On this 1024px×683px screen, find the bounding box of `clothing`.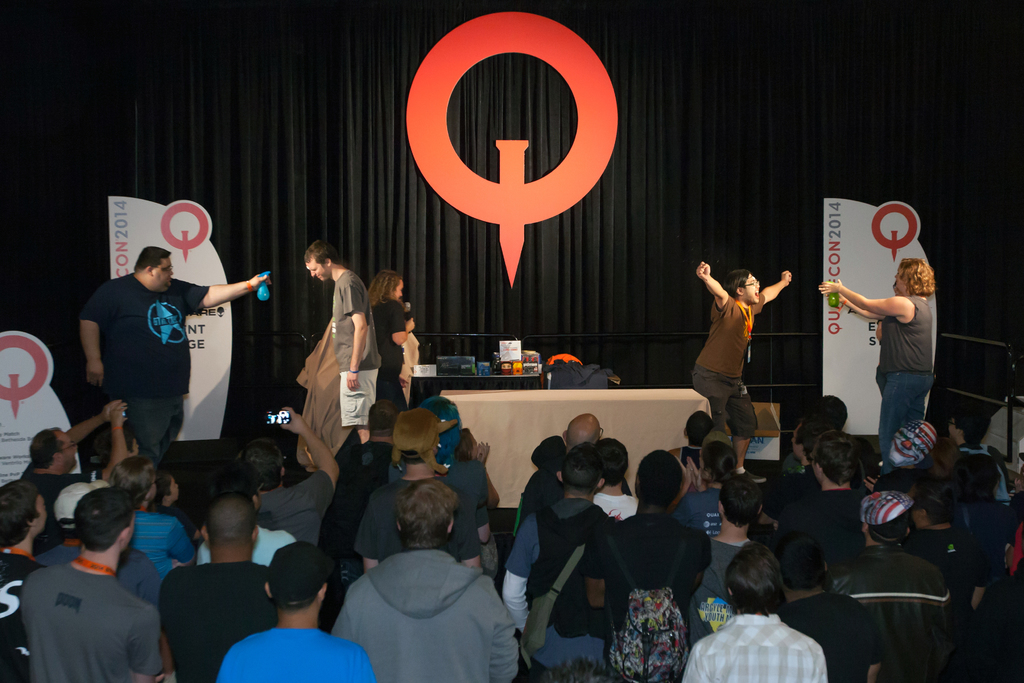
Bounding box: BBox(788, 490, 870, 540).
